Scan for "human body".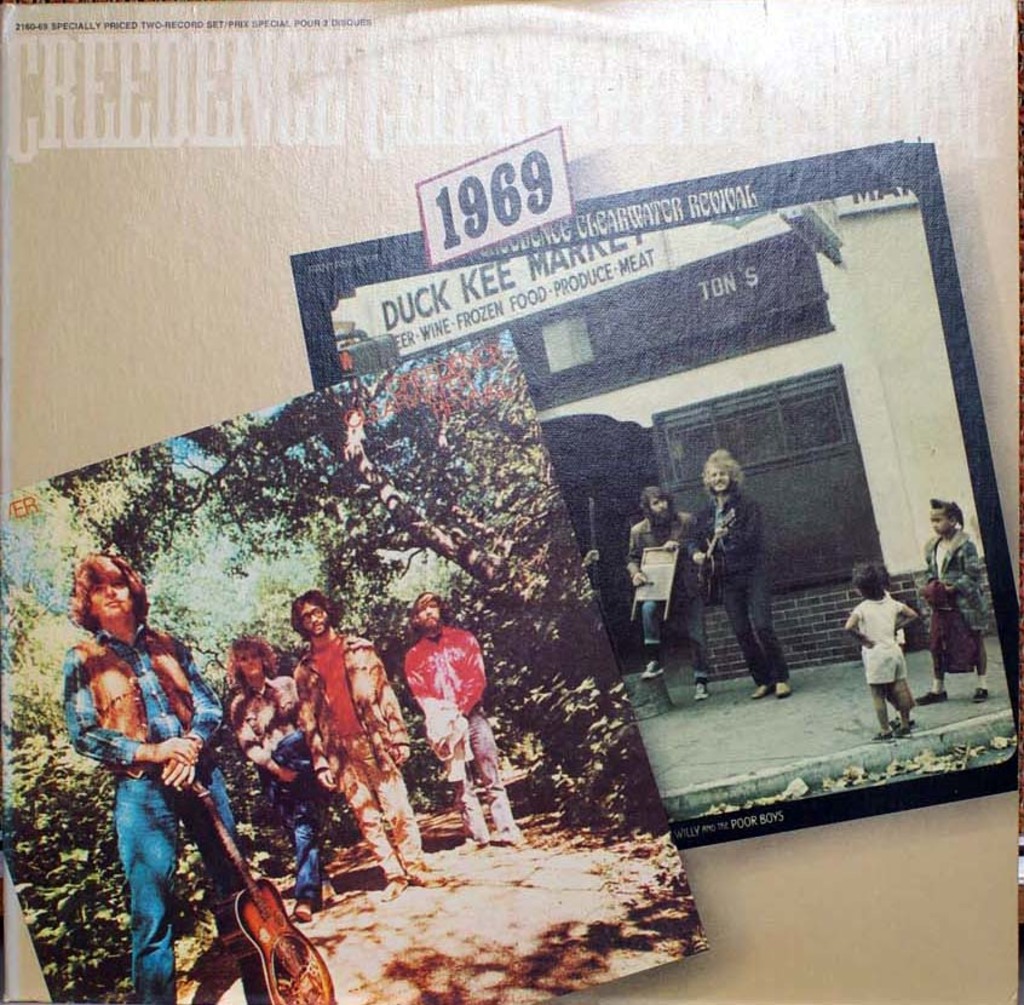
Scan result: x1=639 y1=482 x2=704 y2=707.
